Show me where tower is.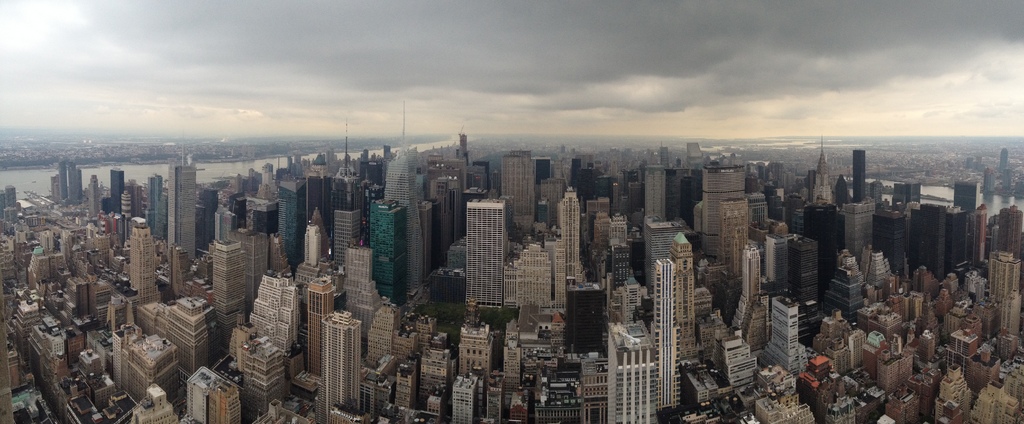
tower is at (657, 238, 710, 389).
